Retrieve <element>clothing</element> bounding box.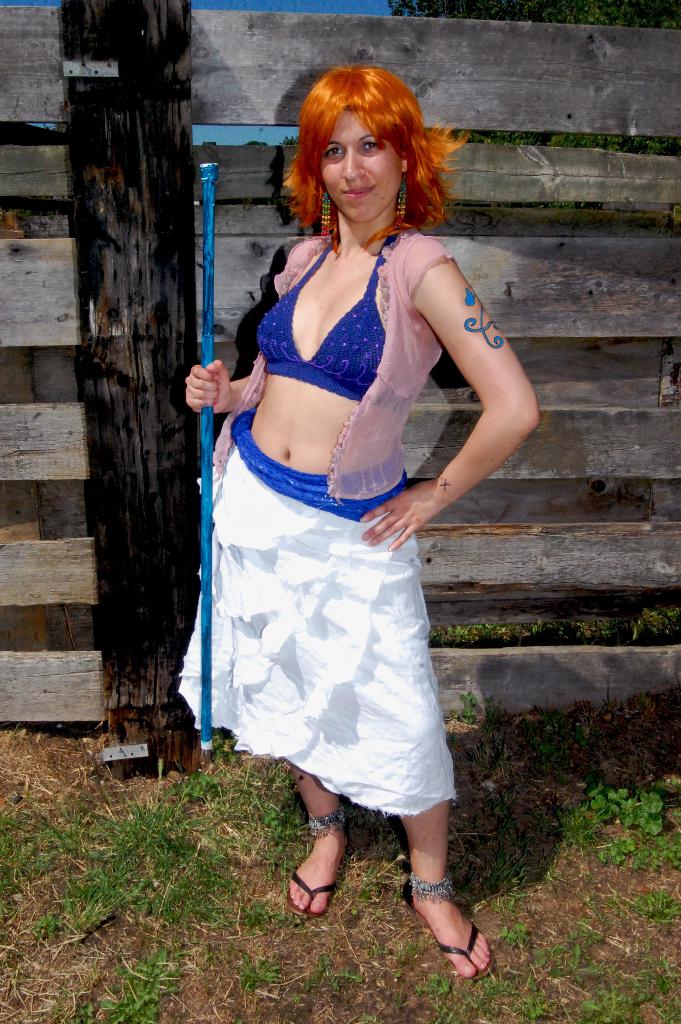
Bounding box: [195, 224, 490, 796].
